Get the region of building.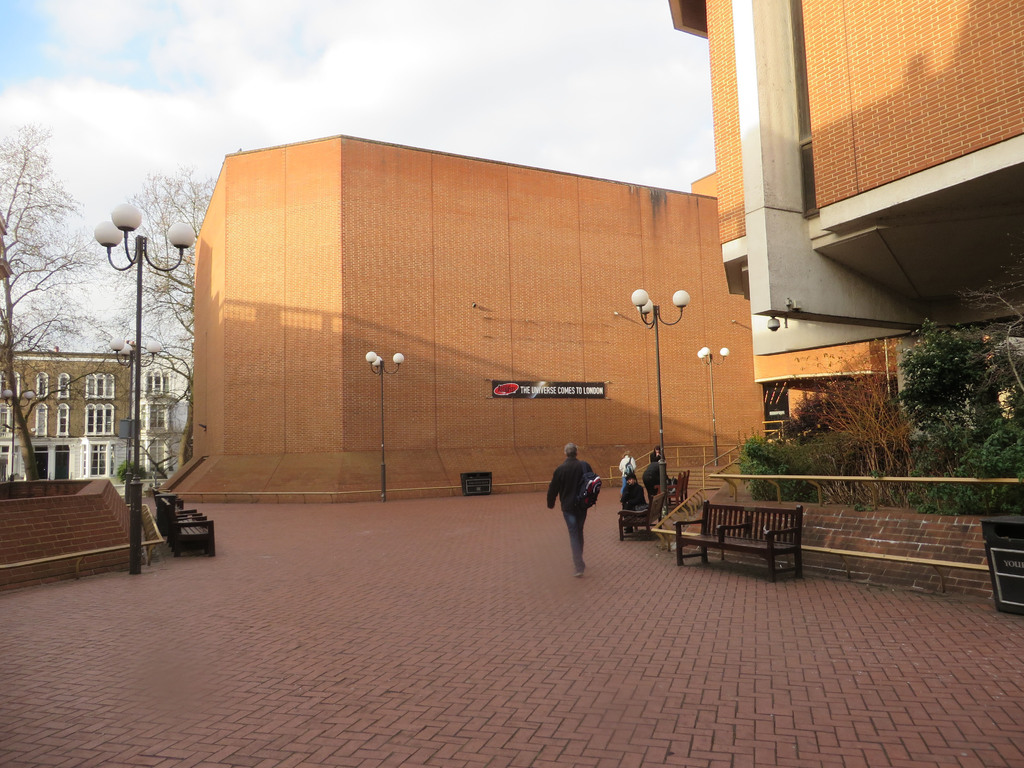
box(0, 347, 183, 494).
